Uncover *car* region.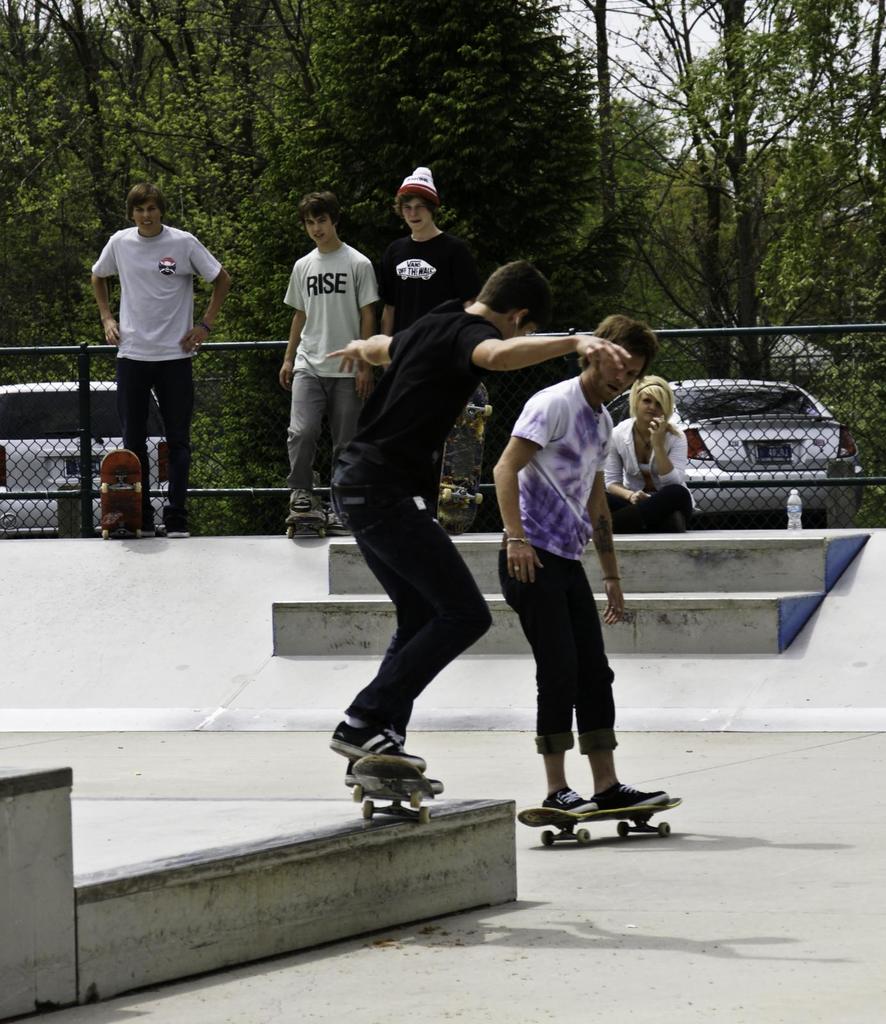
Uncovered: {"x1": 0, "y1": 372, "x2": 170, "y2": 536}.
